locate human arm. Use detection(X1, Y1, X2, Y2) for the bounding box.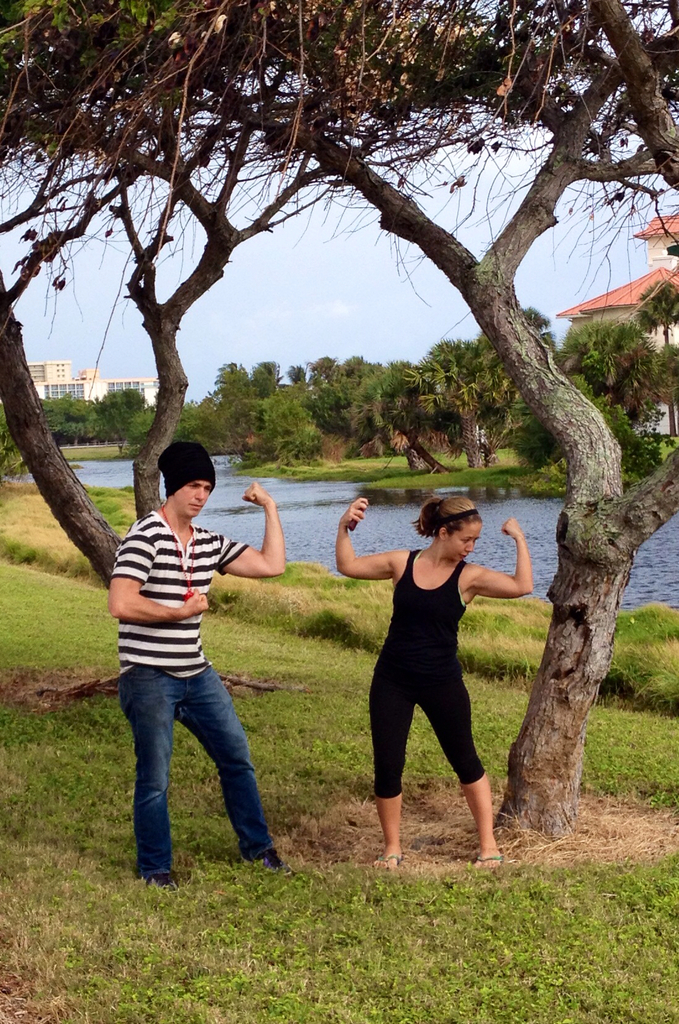
detection(214, 480, 286, 573).
